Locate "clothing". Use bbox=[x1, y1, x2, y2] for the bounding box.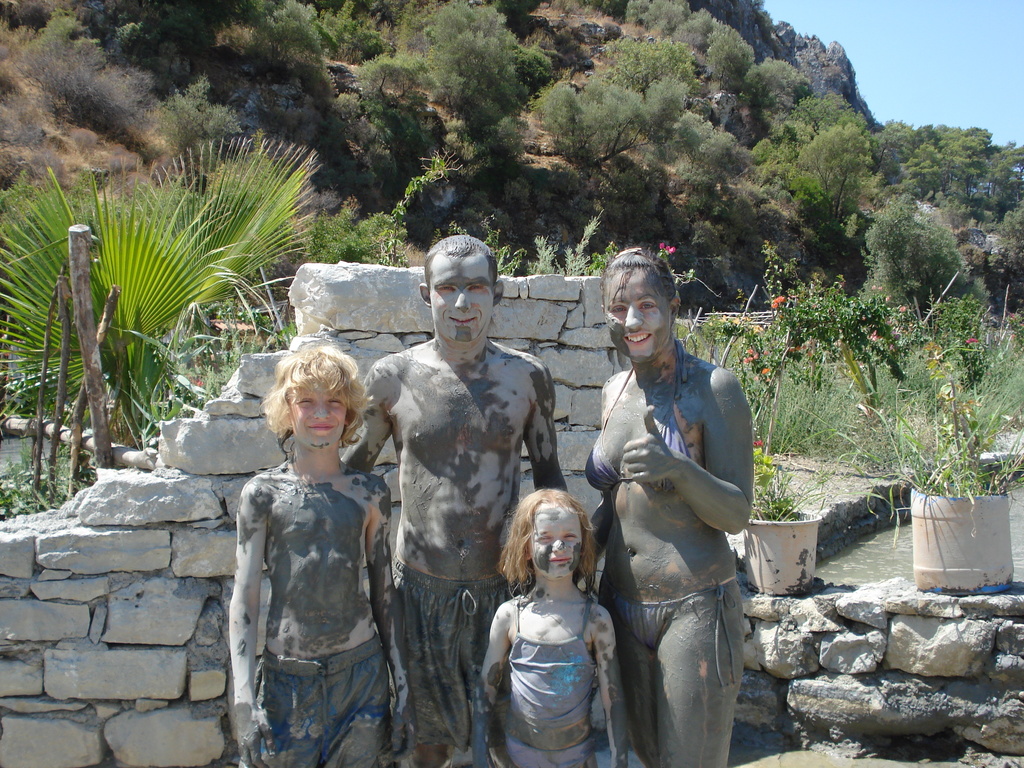
bbox=[603, 570, 739, 688].
